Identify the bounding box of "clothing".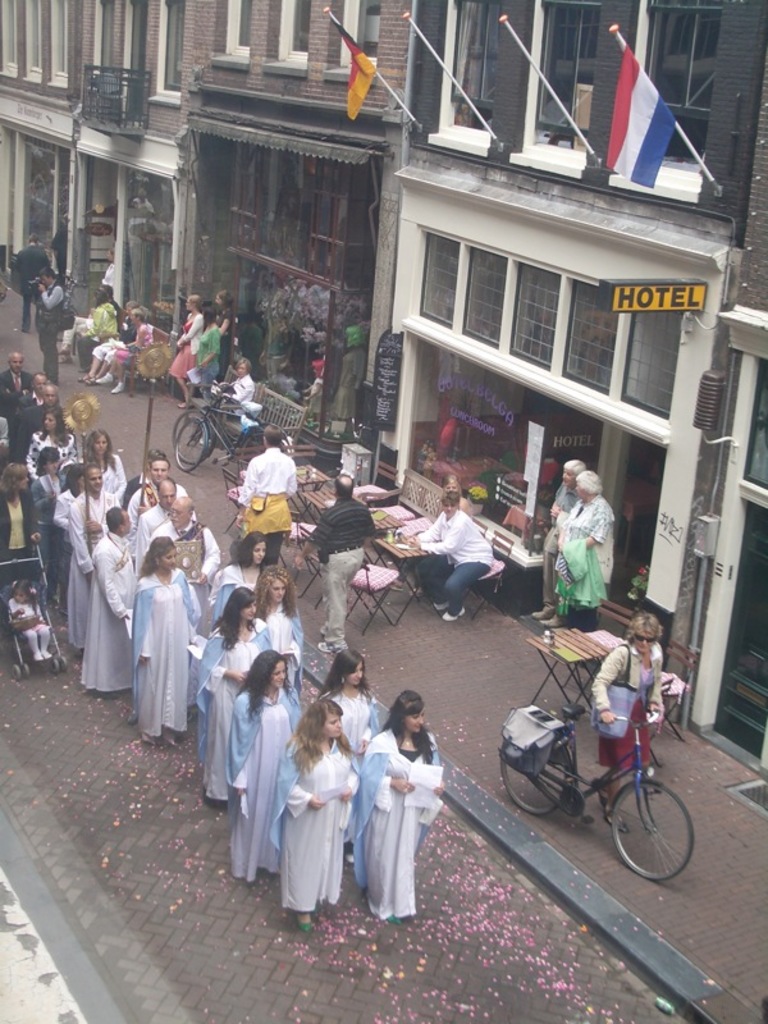
detection(230, 445, 302, 563).
